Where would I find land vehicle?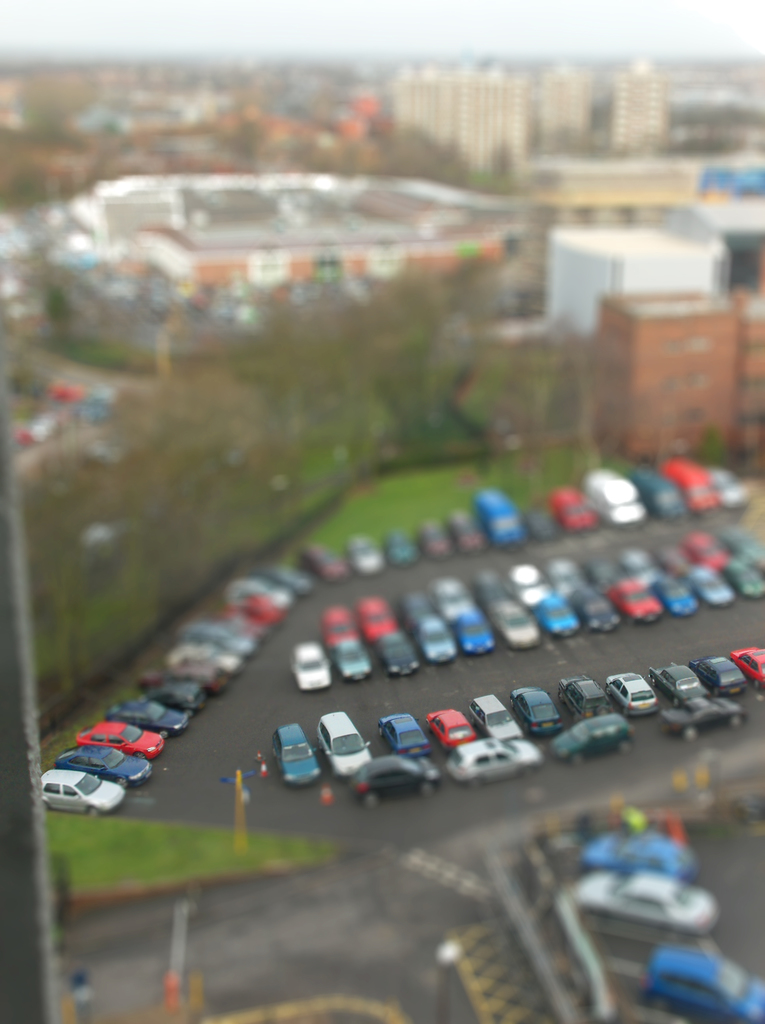
At [551, 716, 634, 763].
